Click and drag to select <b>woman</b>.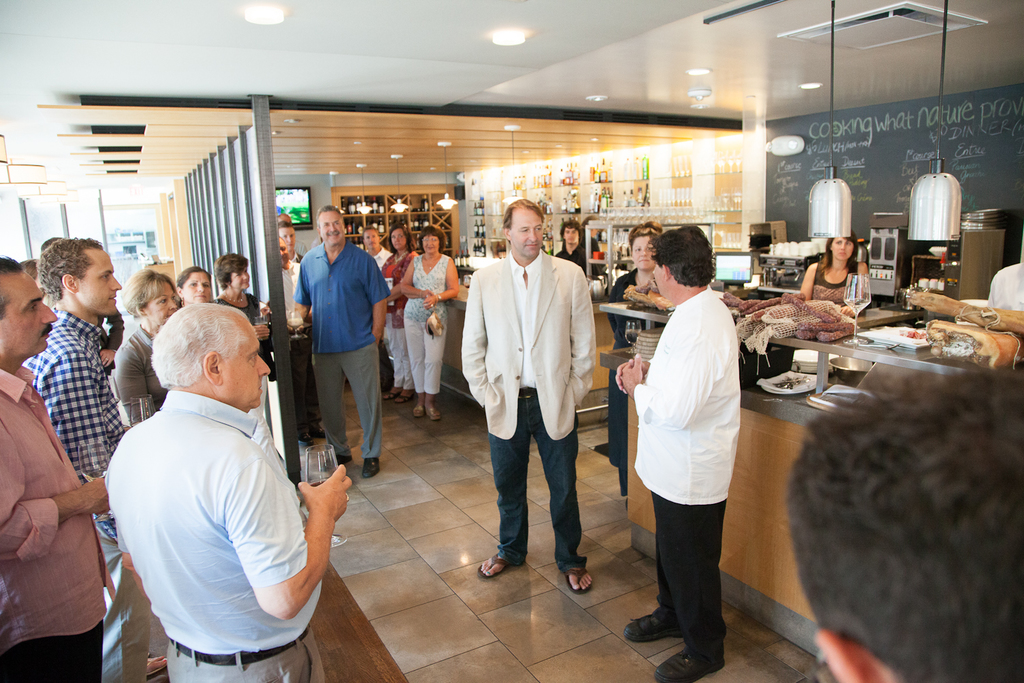
Selection: region(399, 222, 457, 423).
